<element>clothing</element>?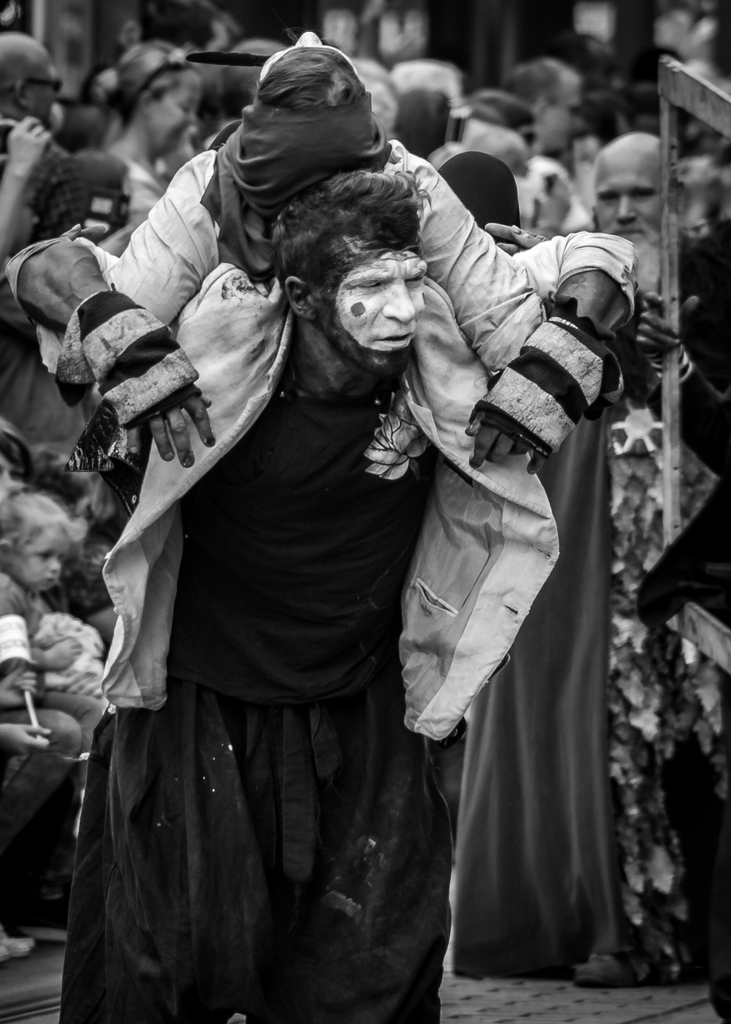
box(117, 154, 179, 226)
